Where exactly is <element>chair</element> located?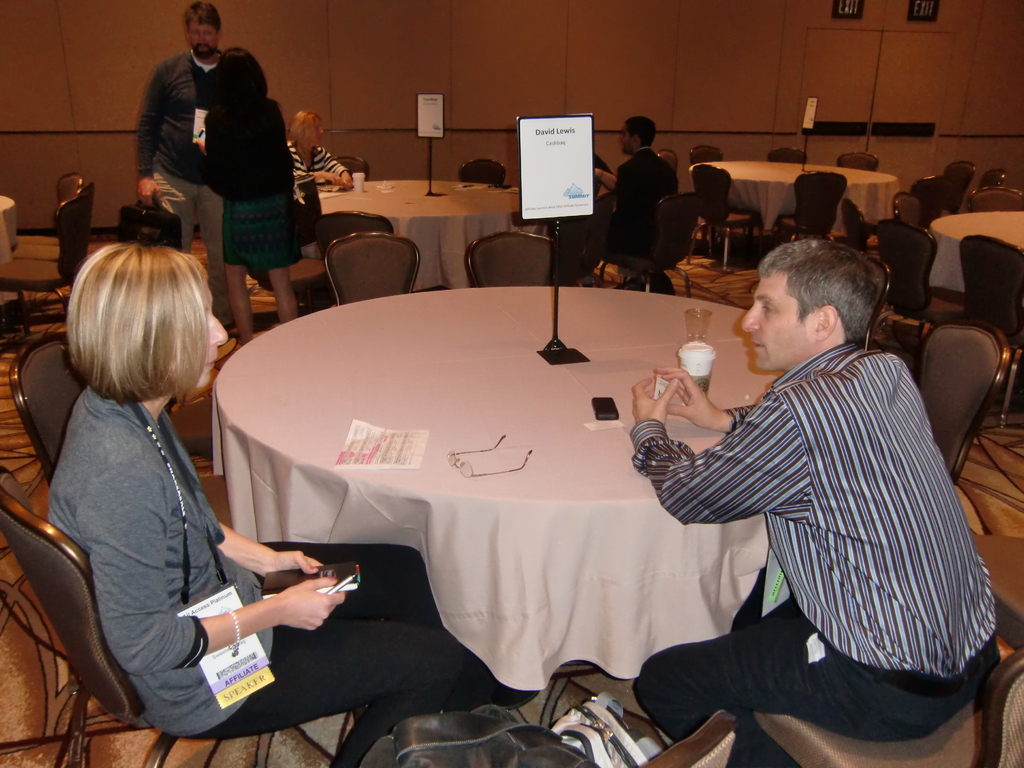
Its bounding box is box=[758, 148, 806, 162].
